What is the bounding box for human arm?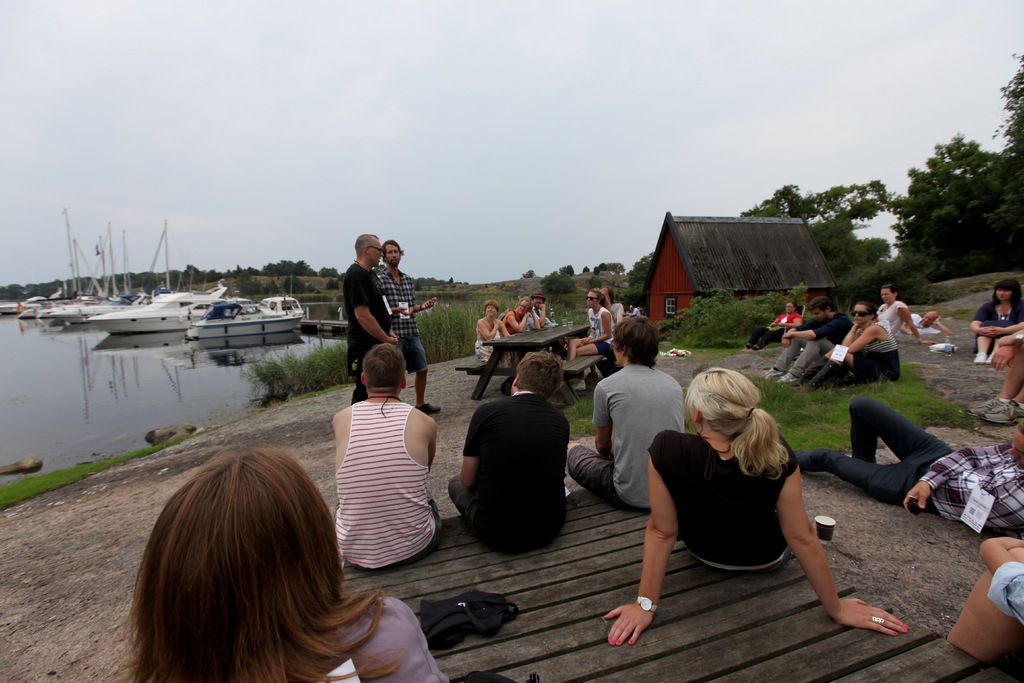
{"x1": 990, "y1": 316, "x2": 1023, "y2": 337}.
